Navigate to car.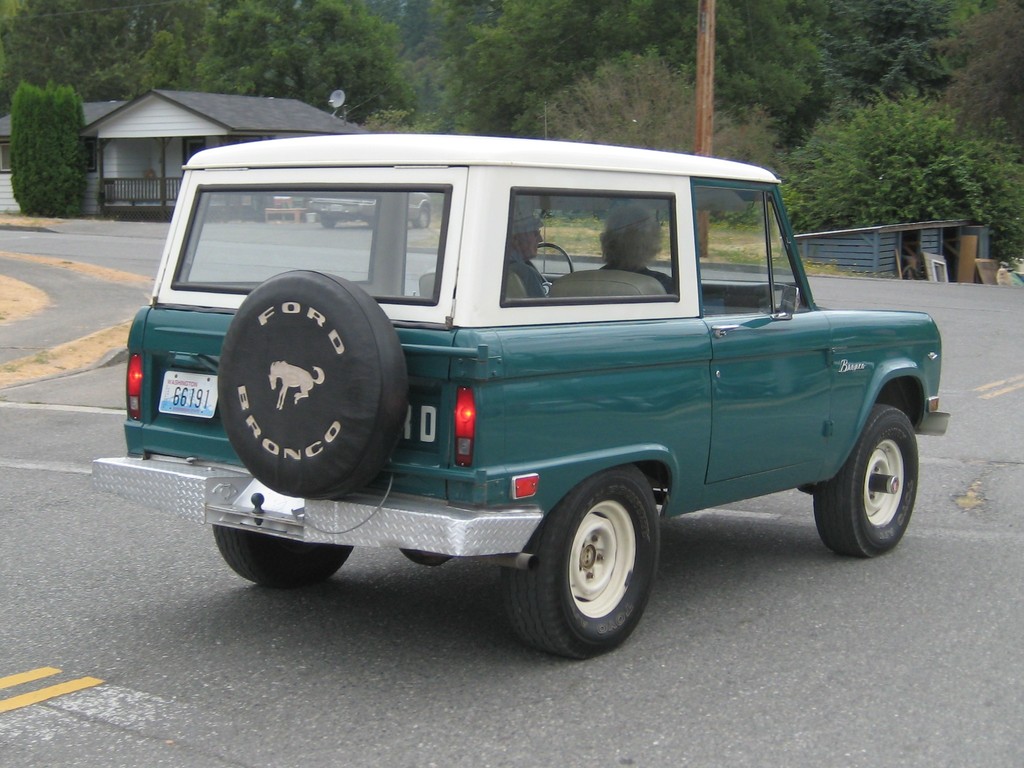
Navigation target: pyautogui.locateOnScreen(95, 127, 957, 662).
